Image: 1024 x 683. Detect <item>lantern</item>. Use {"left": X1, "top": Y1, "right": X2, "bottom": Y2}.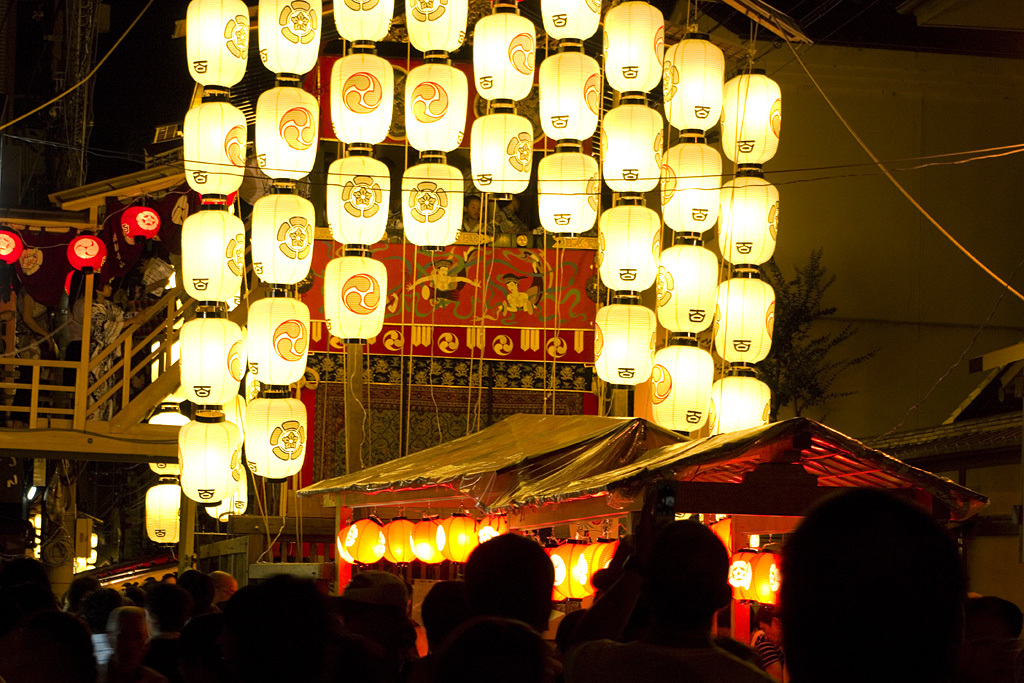
{"left": 62, "top": 269, "right": 72, "bottom": 296}.
